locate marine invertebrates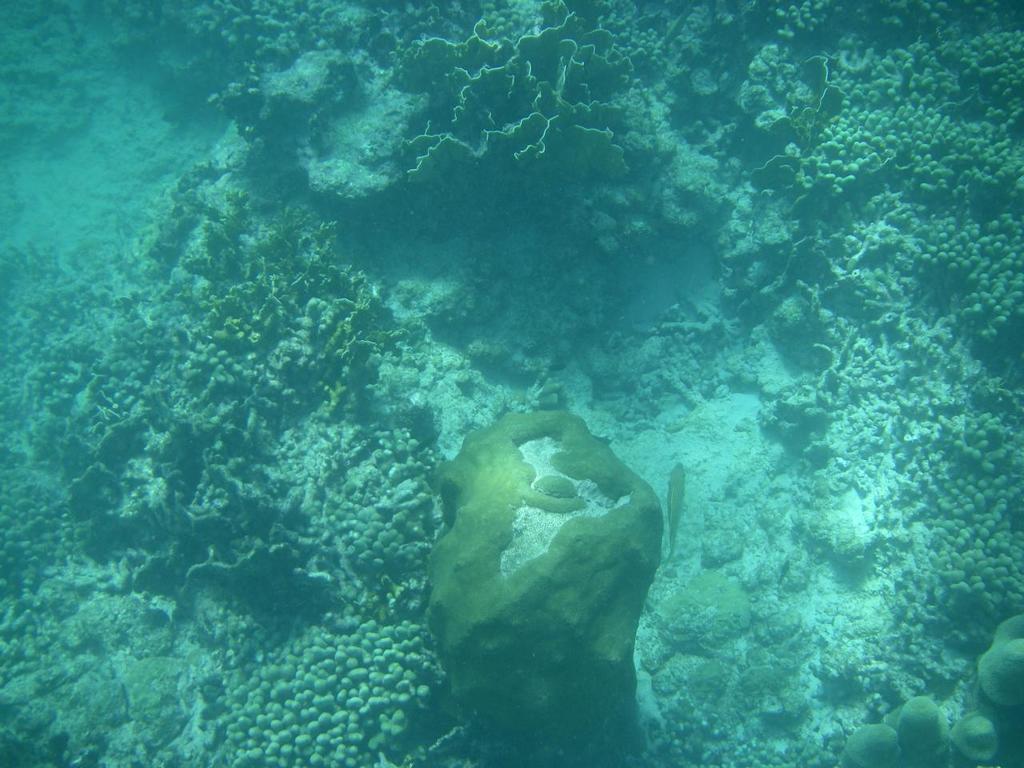
rect(950, 702, 1003, 758)
